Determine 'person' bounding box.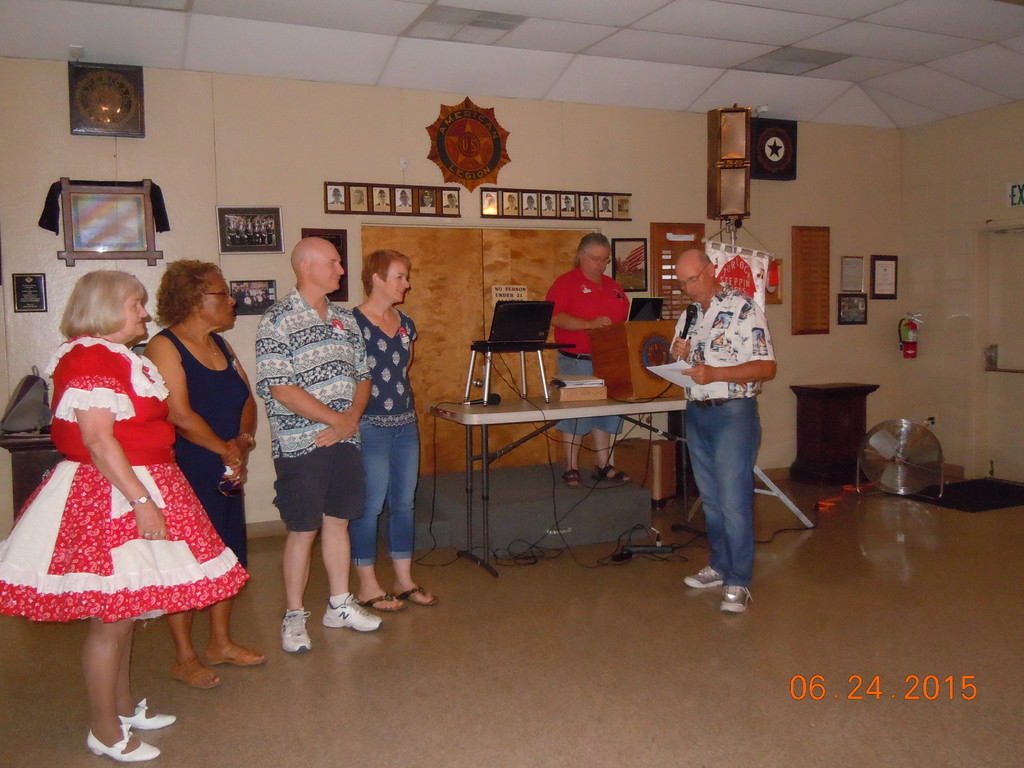
Determined: <region>145, 257, 281, 696</region>.
